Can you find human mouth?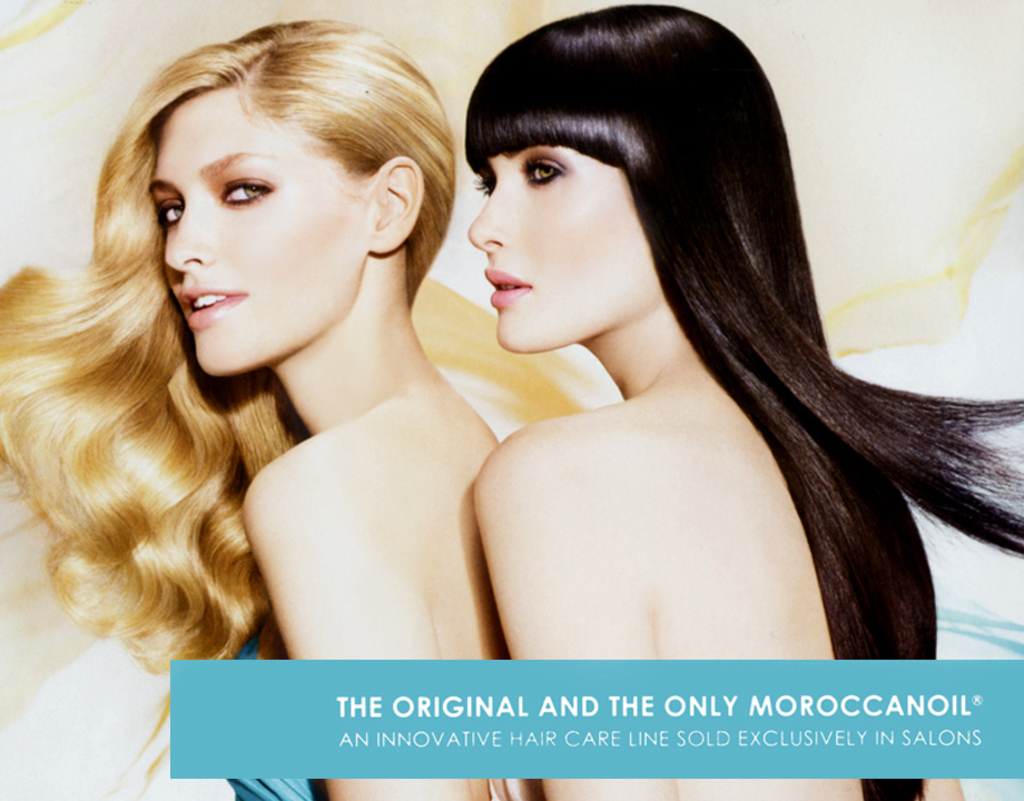
Yes, bounding box: left=175, top=285, right=249, bottom=333.
